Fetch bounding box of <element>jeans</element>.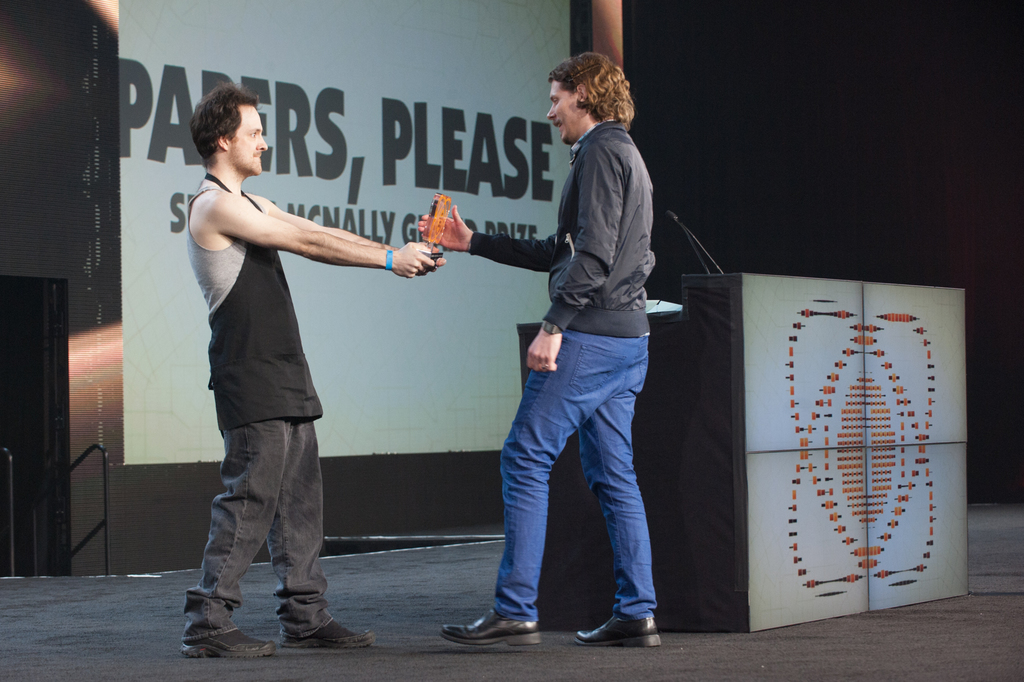
Bbox: <region>484, 315, 677, 654</region>.
